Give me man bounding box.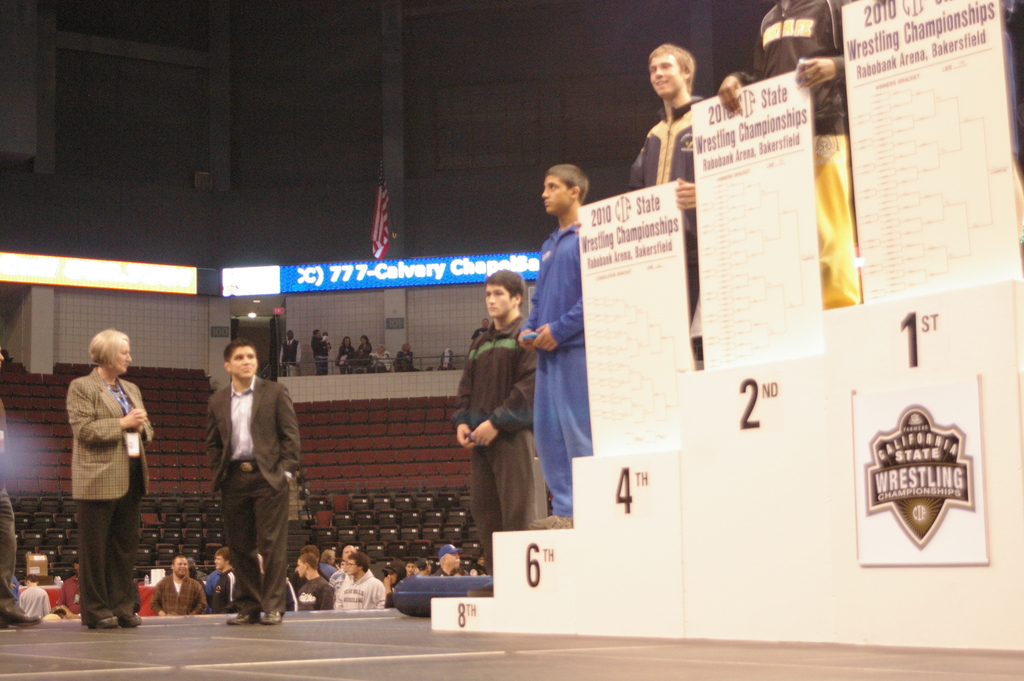
625/45/709/371.
